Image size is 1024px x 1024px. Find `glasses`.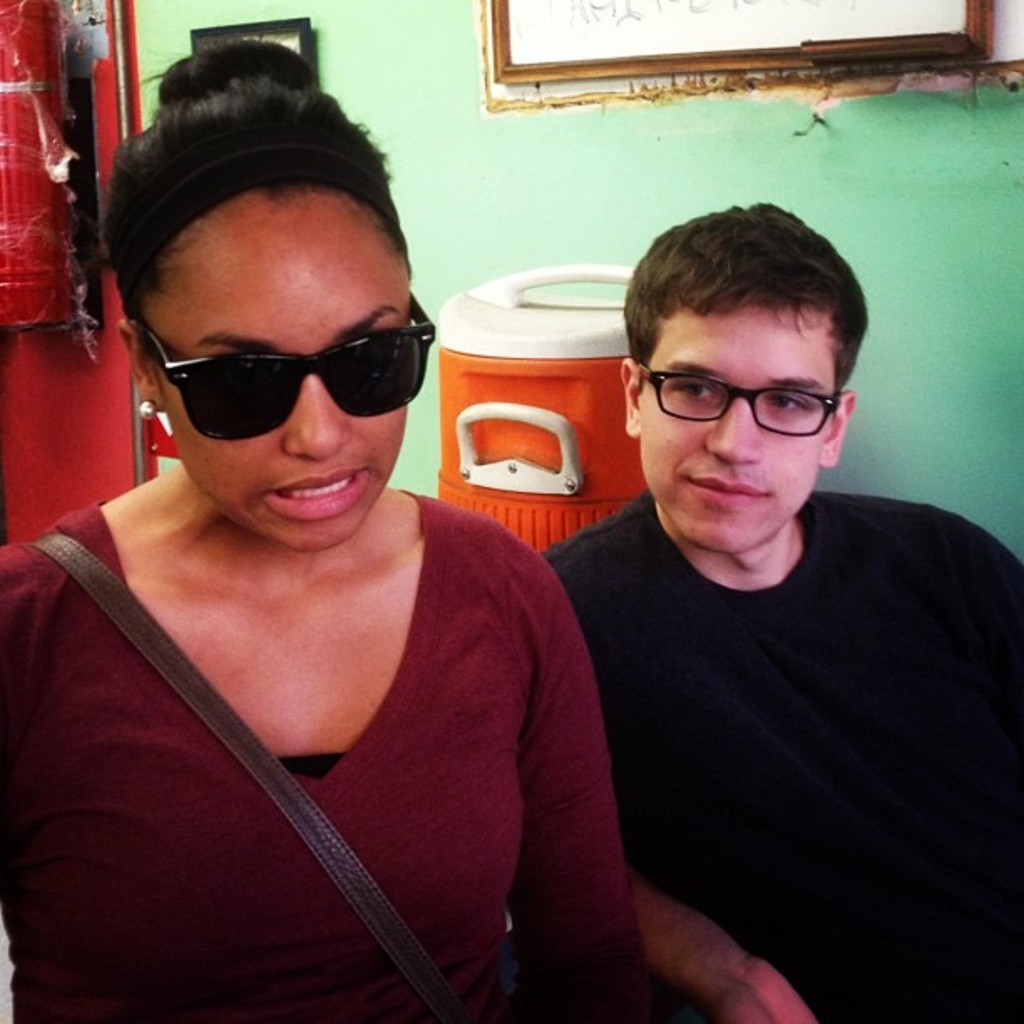
(left=649, top=363, right=860, bottom=443).
